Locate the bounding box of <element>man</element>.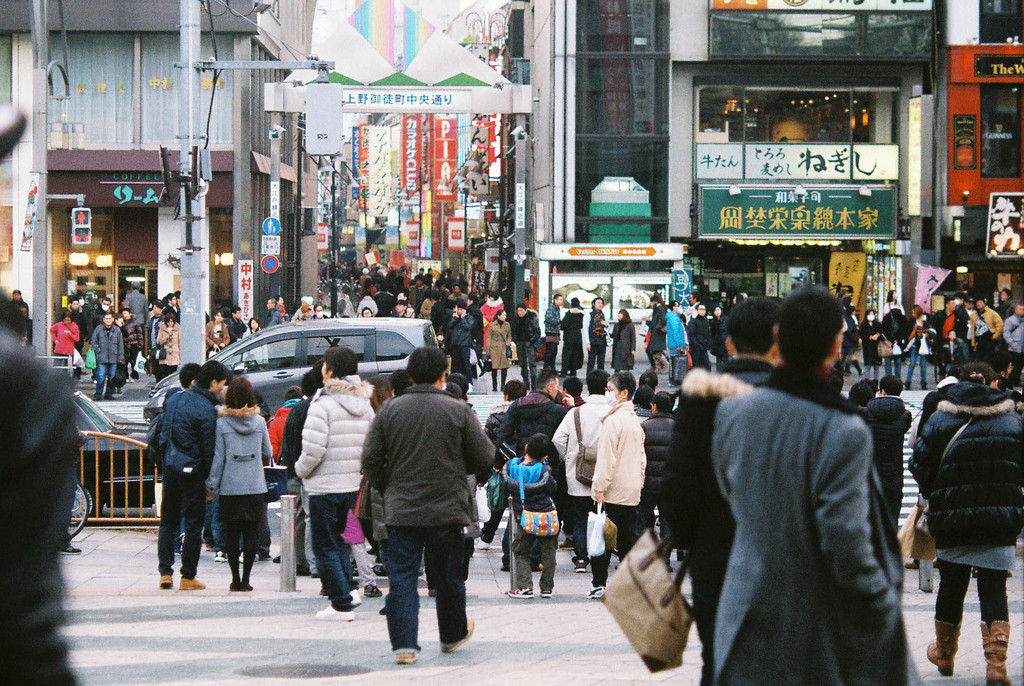
Bounding box: 269,299,286,327.
